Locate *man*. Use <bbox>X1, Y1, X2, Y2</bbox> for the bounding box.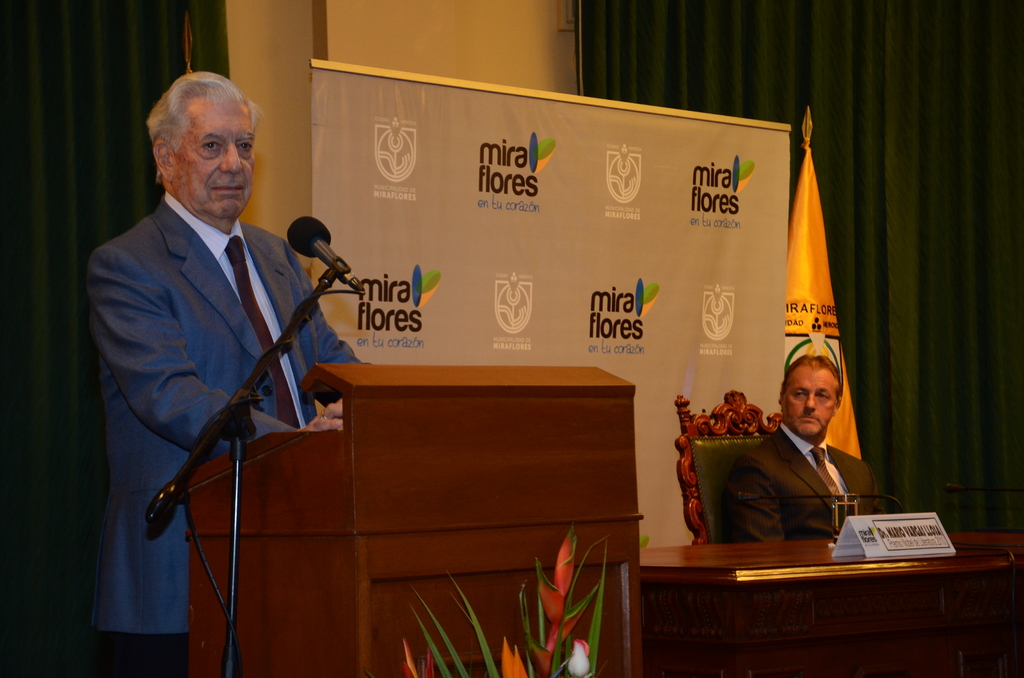
<bbox>70, 38, 345, 673</bbox>.
